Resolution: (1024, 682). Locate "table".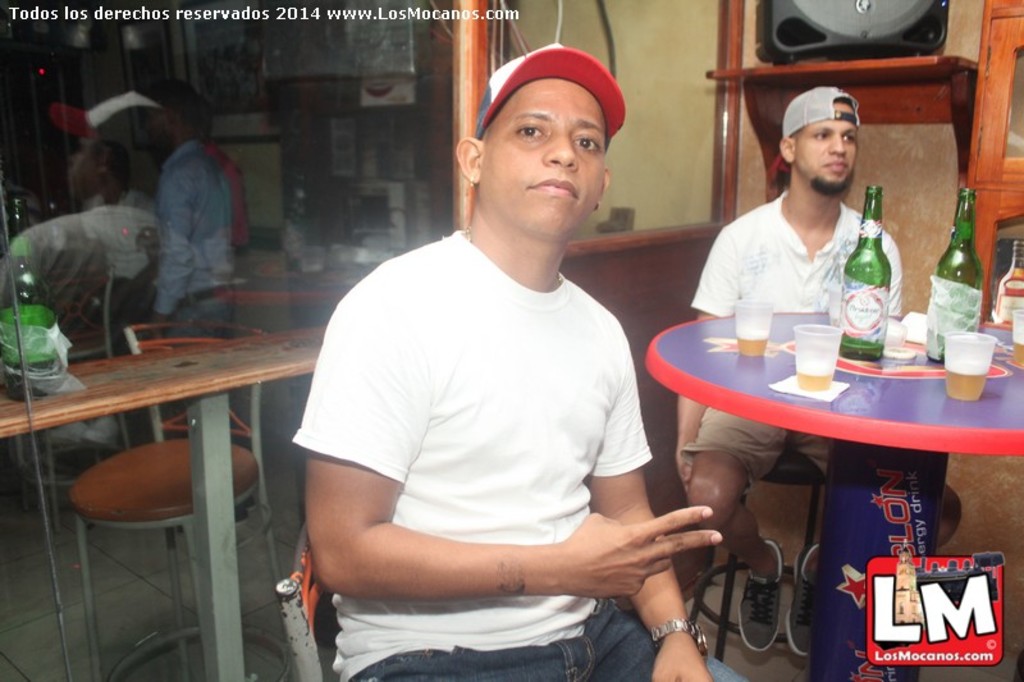
bbox=[641, 292, 1005, 566].
